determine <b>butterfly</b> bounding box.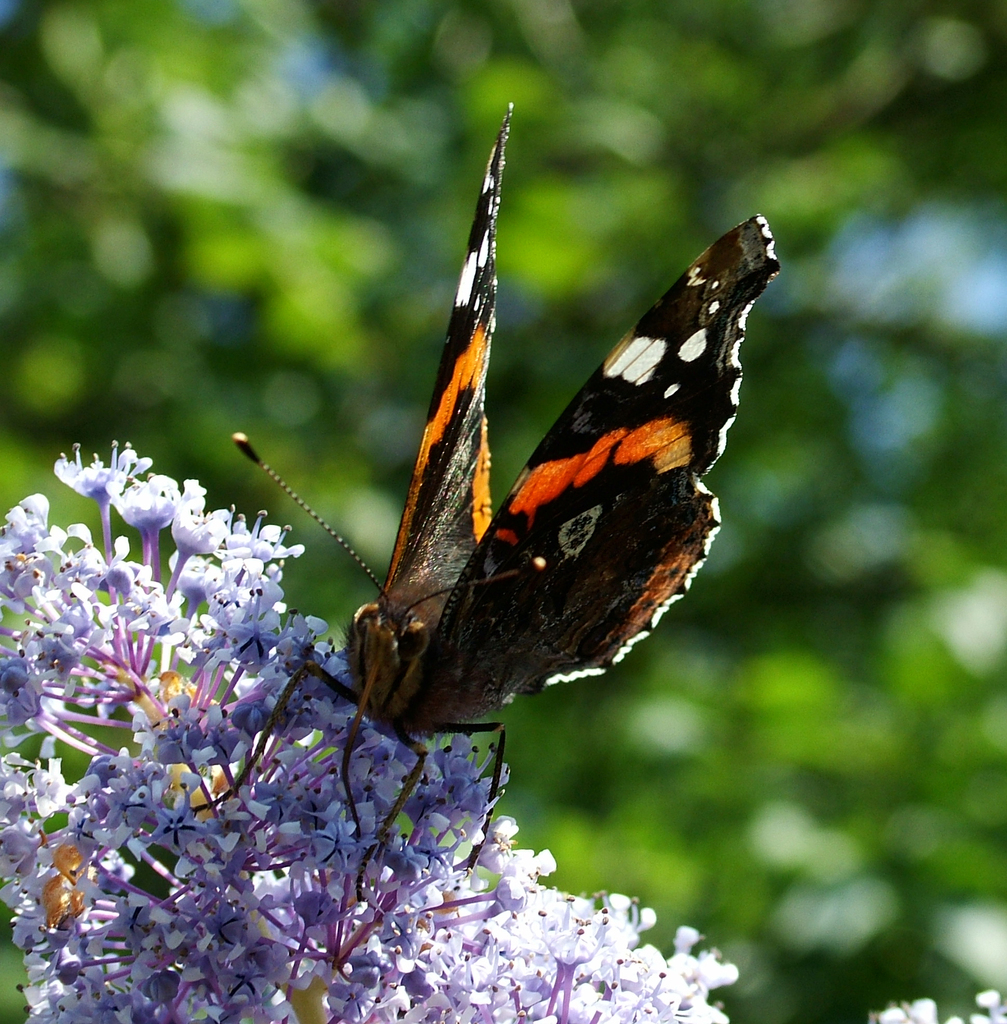
Determined: rect(184, 98, 783, 918).
